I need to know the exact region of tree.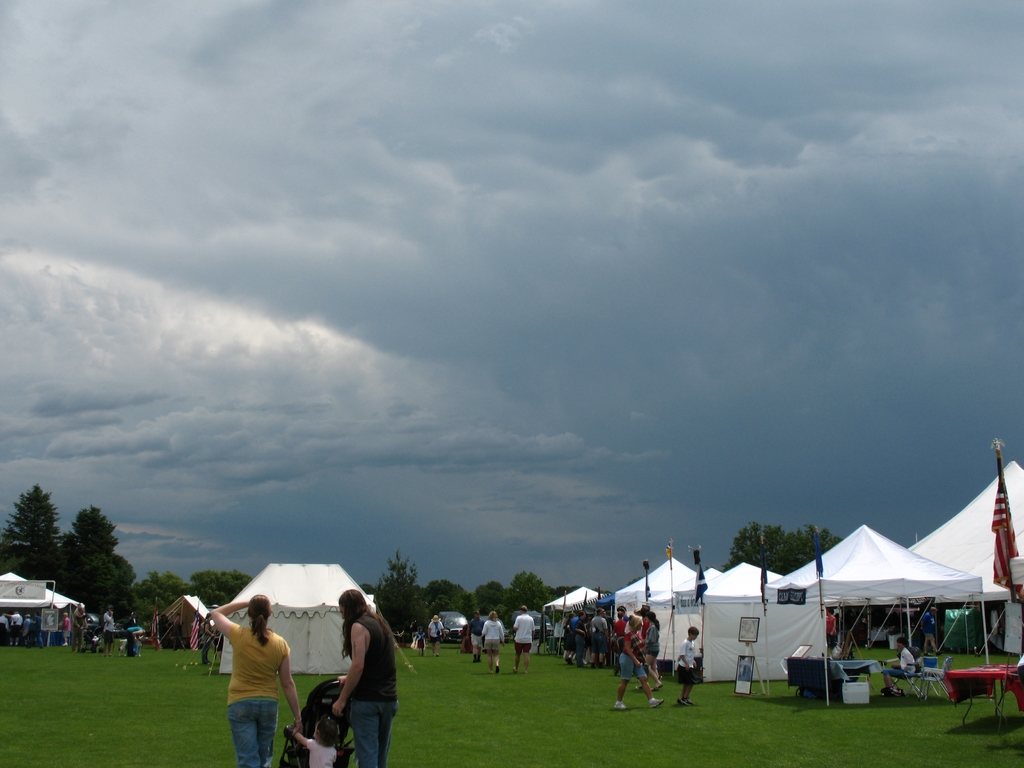
Region: rect(382, 545, 427, 640).
